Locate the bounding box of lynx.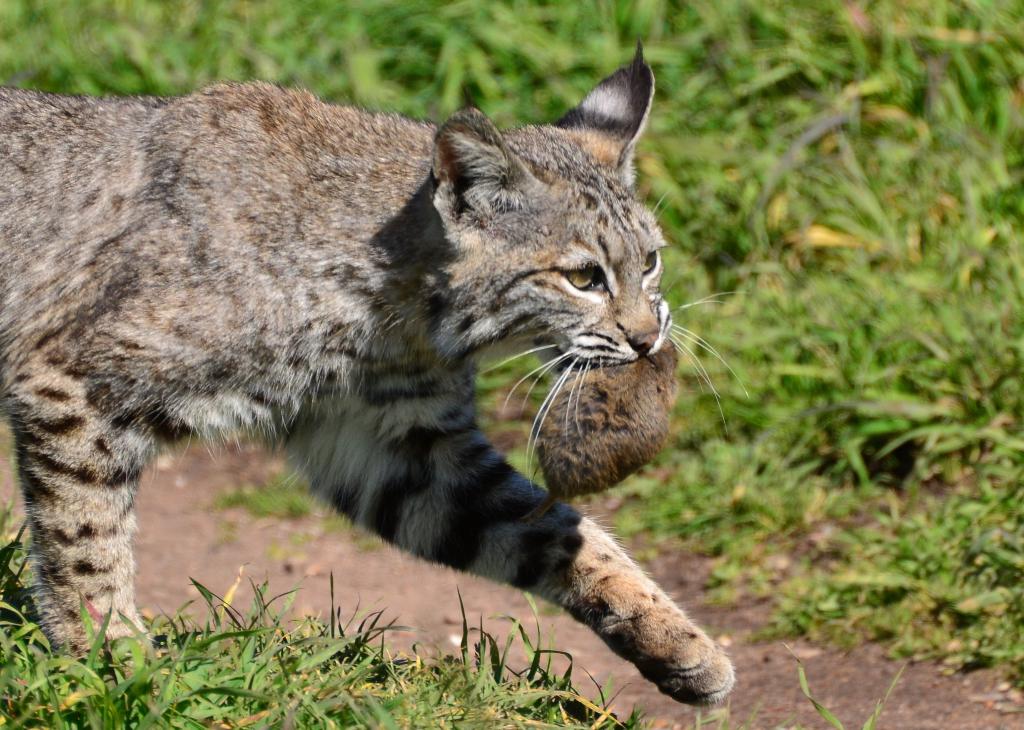
Bounding box: select_region(0, 36, 754, 709).
